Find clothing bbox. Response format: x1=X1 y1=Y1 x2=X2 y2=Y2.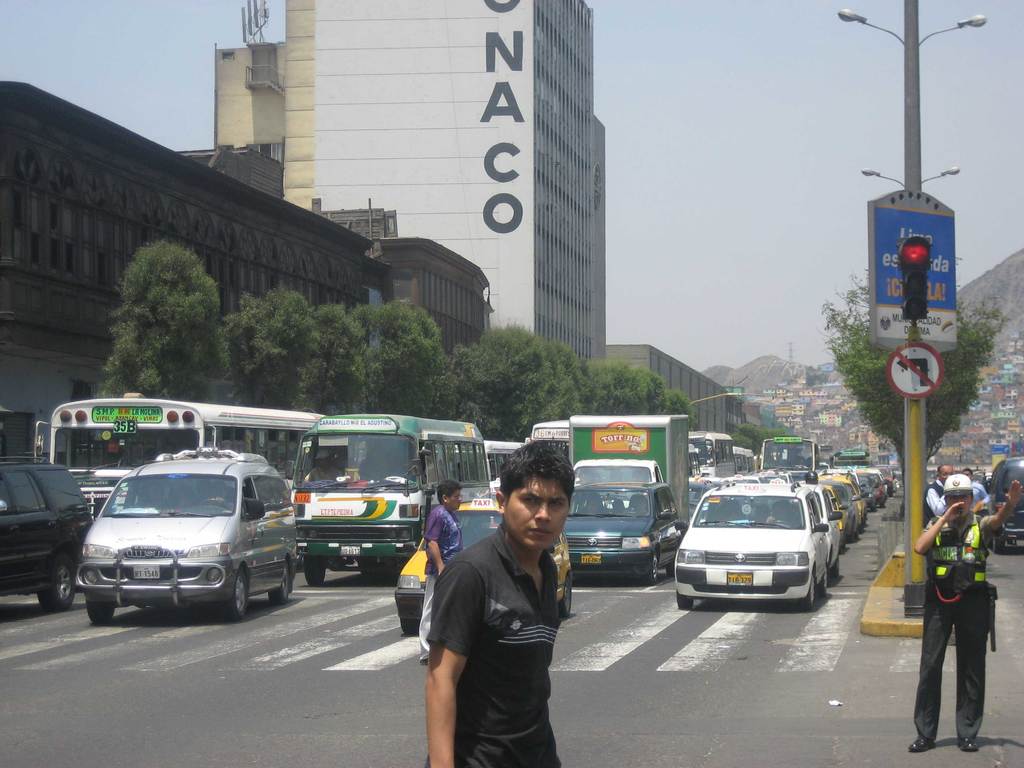
x1=422 y1=506 x2=467 y2=651.
